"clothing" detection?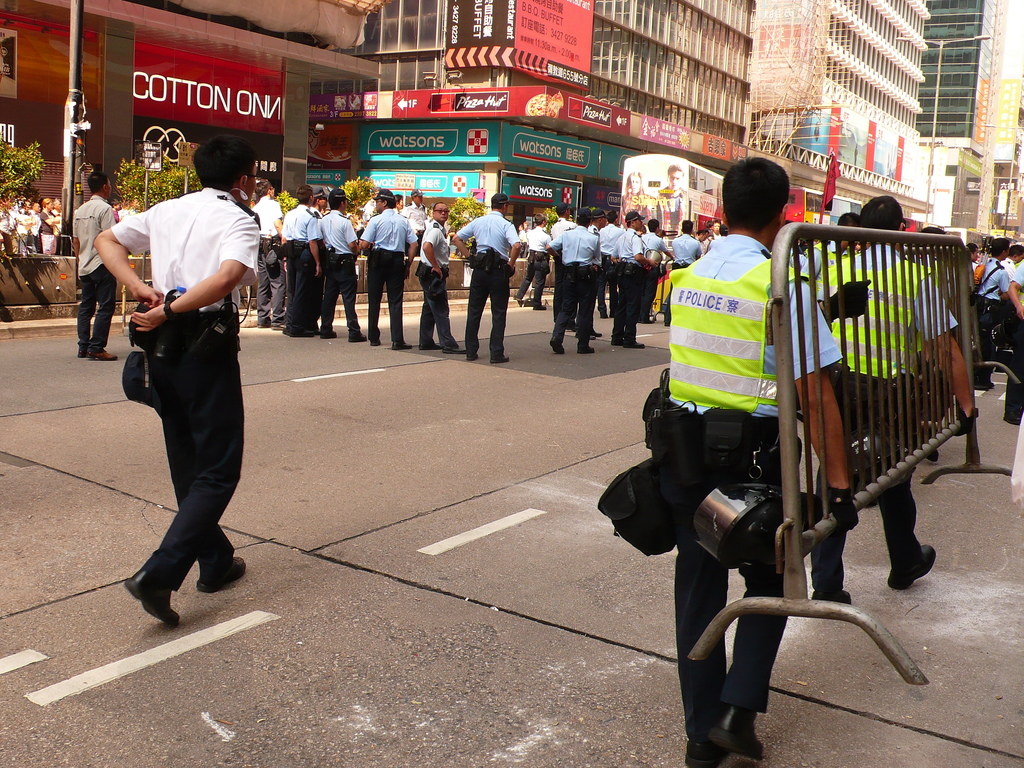
{"x1": 358, "y1": 204, "x2": 422, "y2": 331}
